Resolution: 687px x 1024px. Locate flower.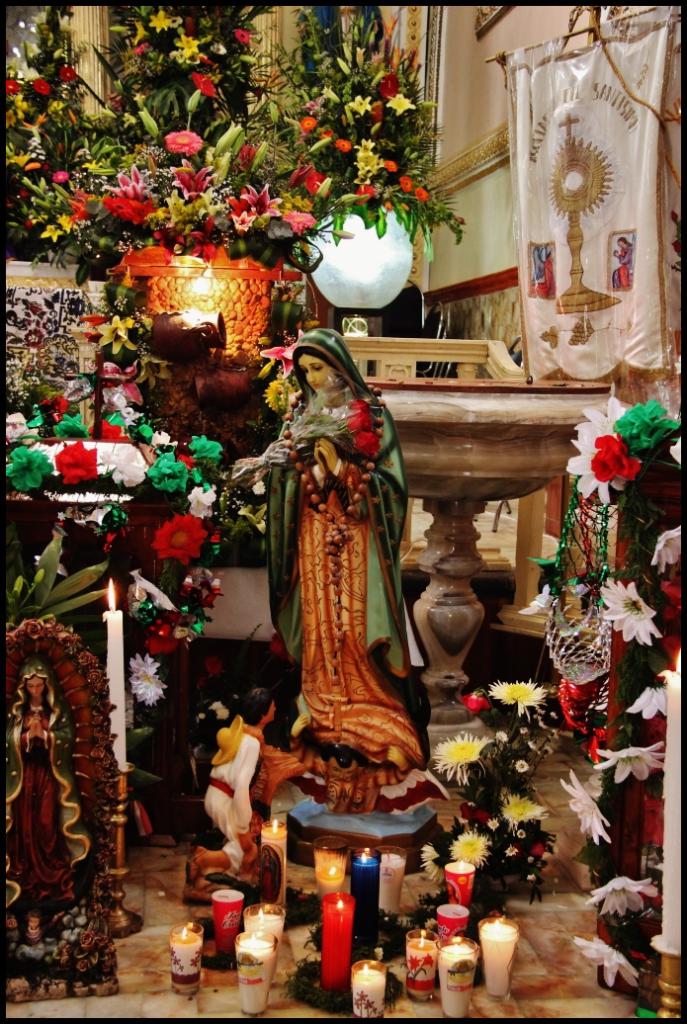
crop(504, 840, 522, 865).
